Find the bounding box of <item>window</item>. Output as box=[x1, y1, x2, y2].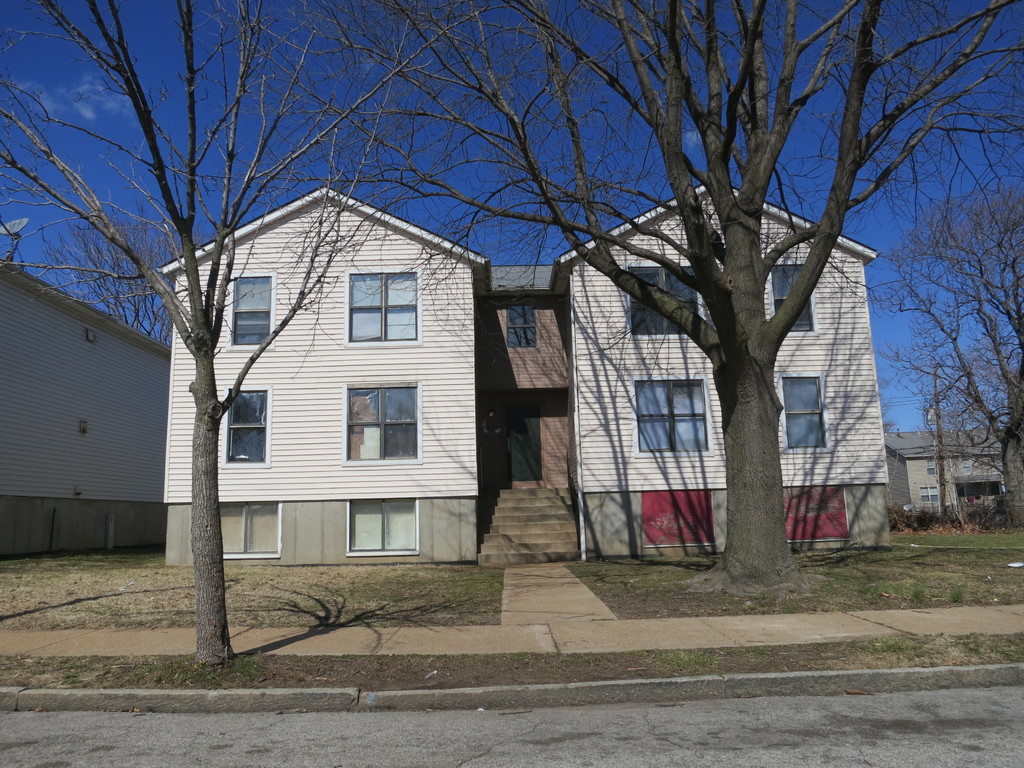
box=[220, 503, 283, 560].
